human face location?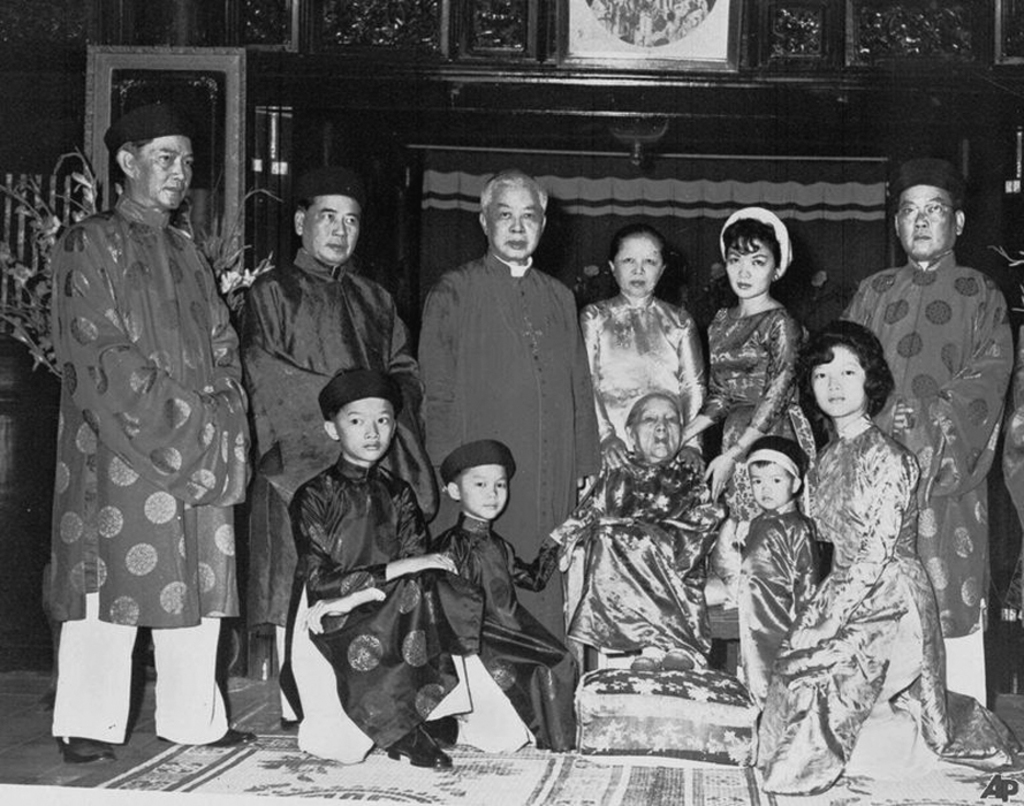
pyautogui.locateOnScreen(726, 241, 769, 295)
